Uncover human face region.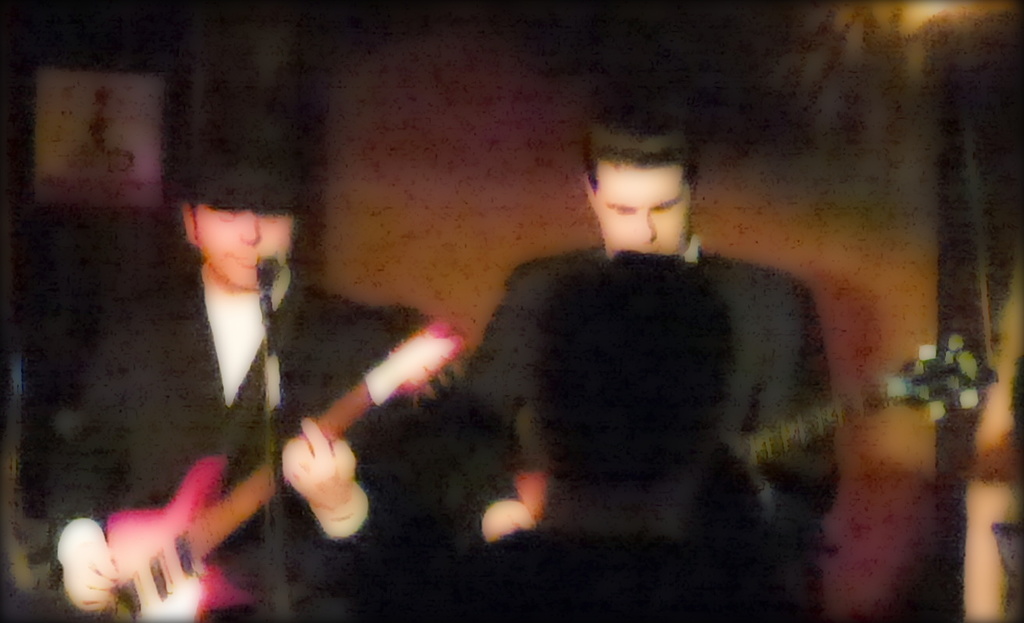
Uncovered: 195, 207, 297, 288.
